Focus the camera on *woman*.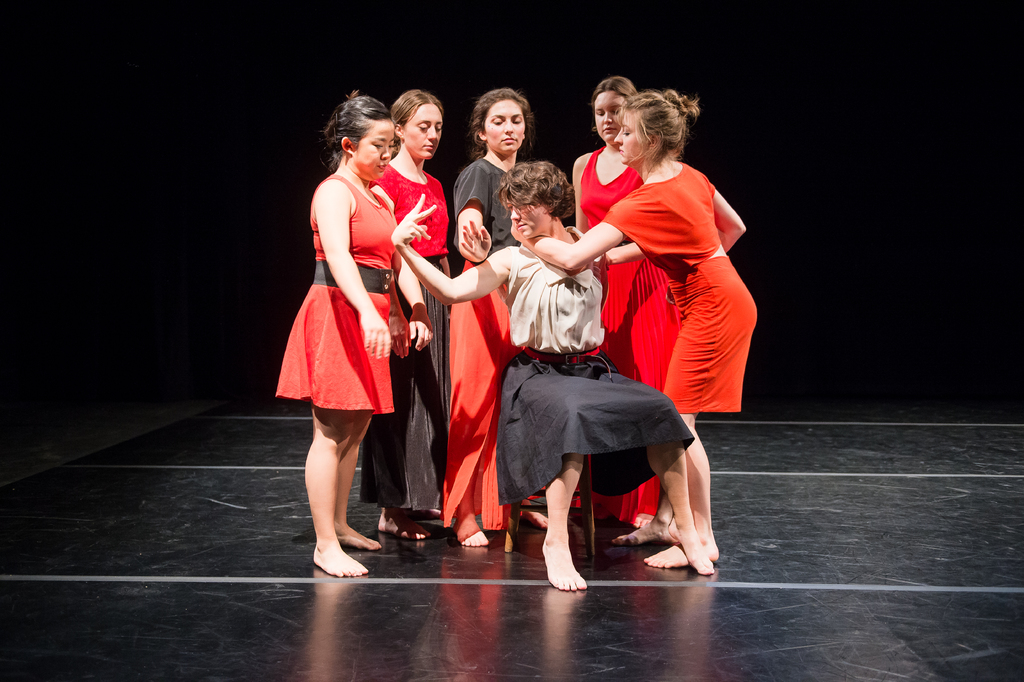
Focus region: box=[383, 156, 715, 593].
